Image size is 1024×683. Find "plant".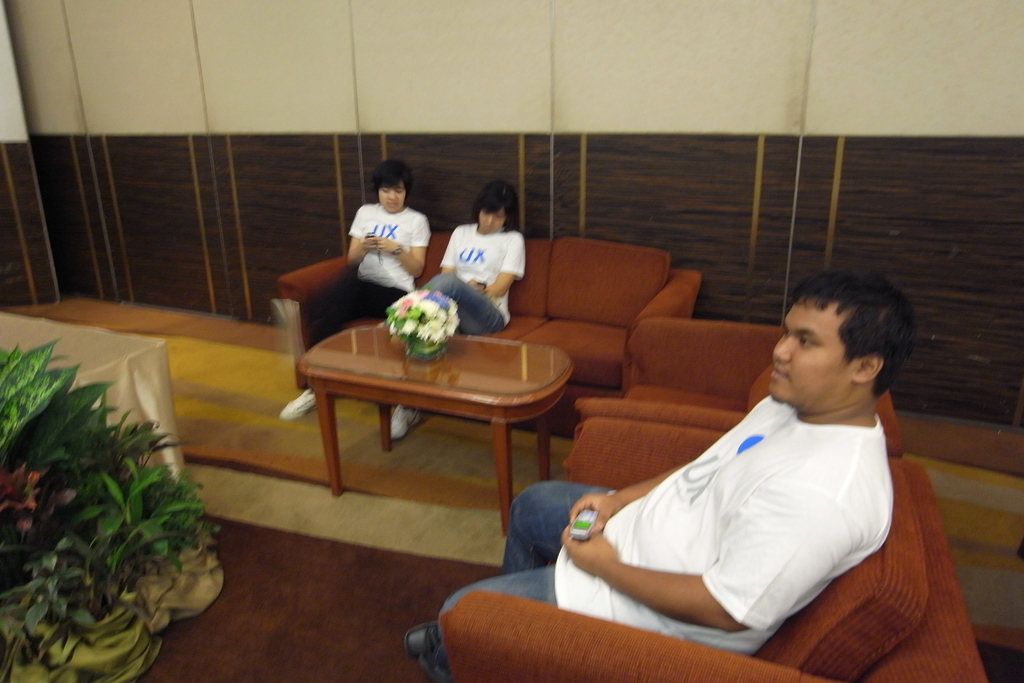
388:279:461:363.
